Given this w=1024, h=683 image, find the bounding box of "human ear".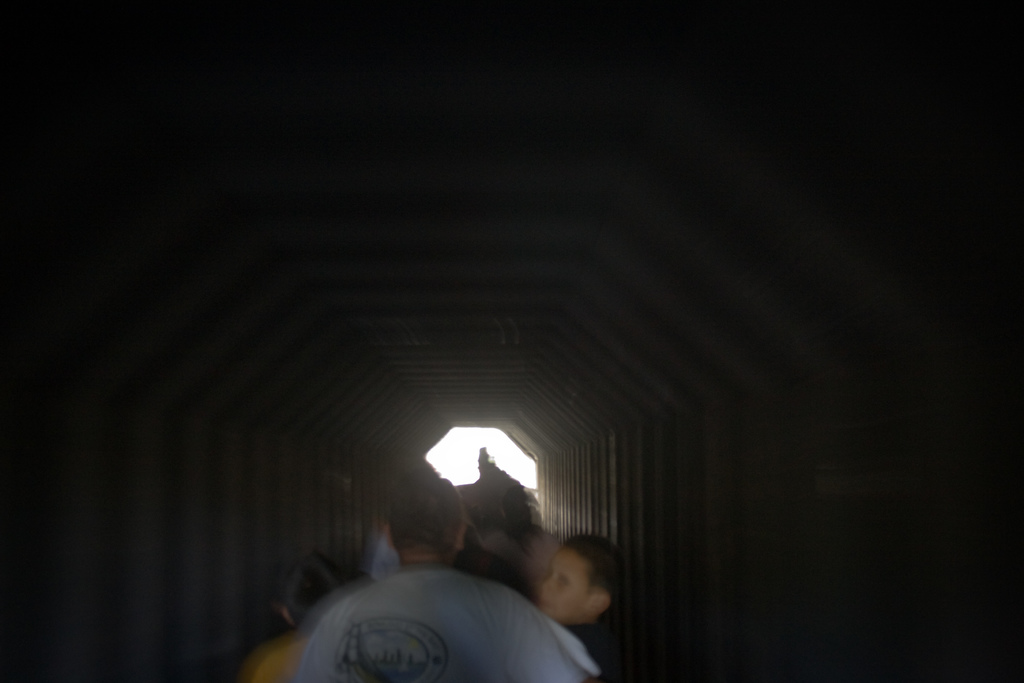
[left=589, top=591, right=611, bottom=614].
